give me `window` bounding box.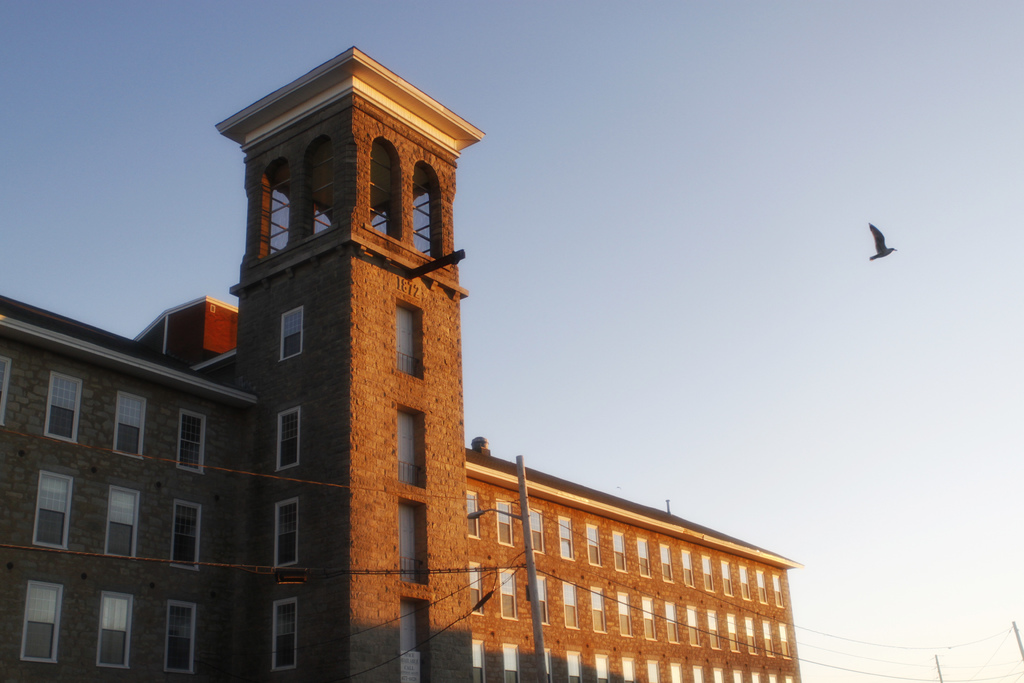
box=[473, 638, 490, 682].
